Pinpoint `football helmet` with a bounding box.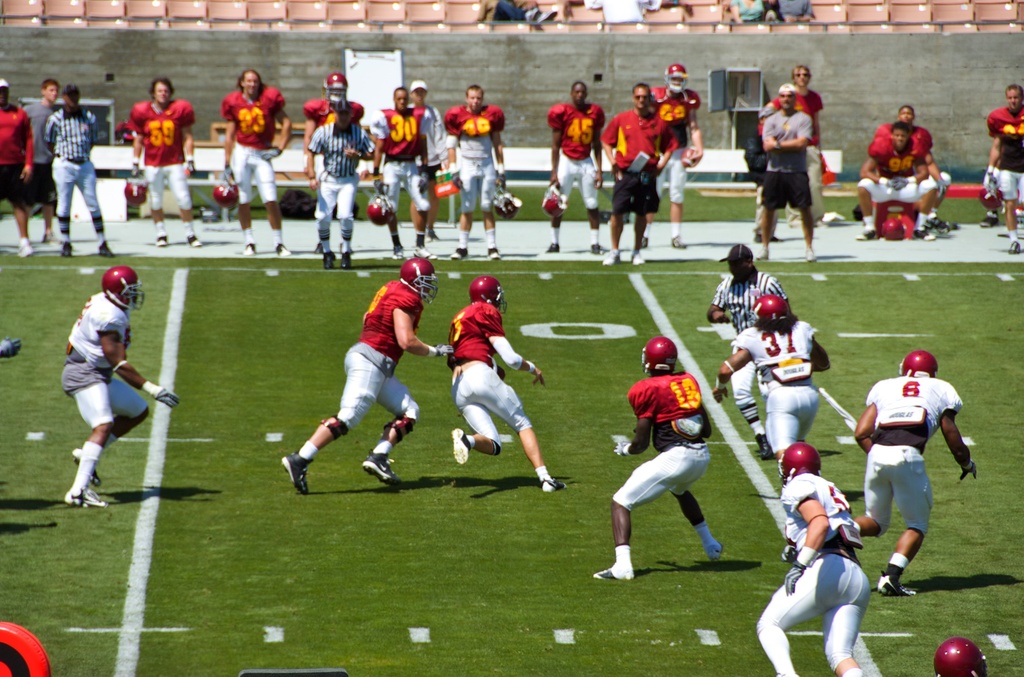
<bbox>394, 250, 447, 297</bbox>.
